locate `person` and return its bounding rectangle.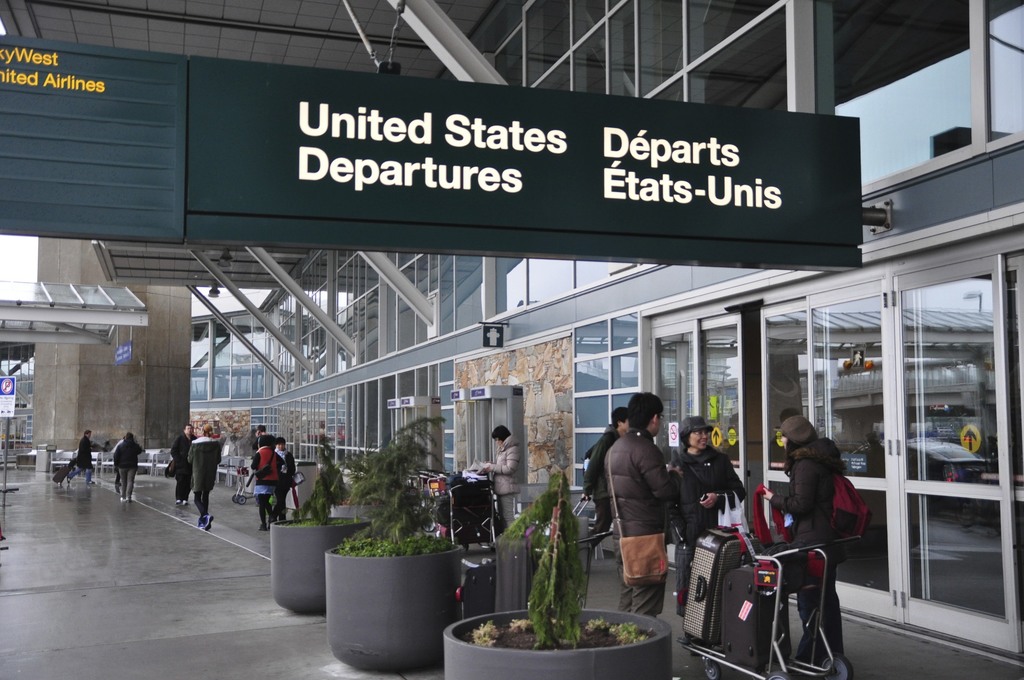
(left=758, top=415, right=857, bottom=679).
